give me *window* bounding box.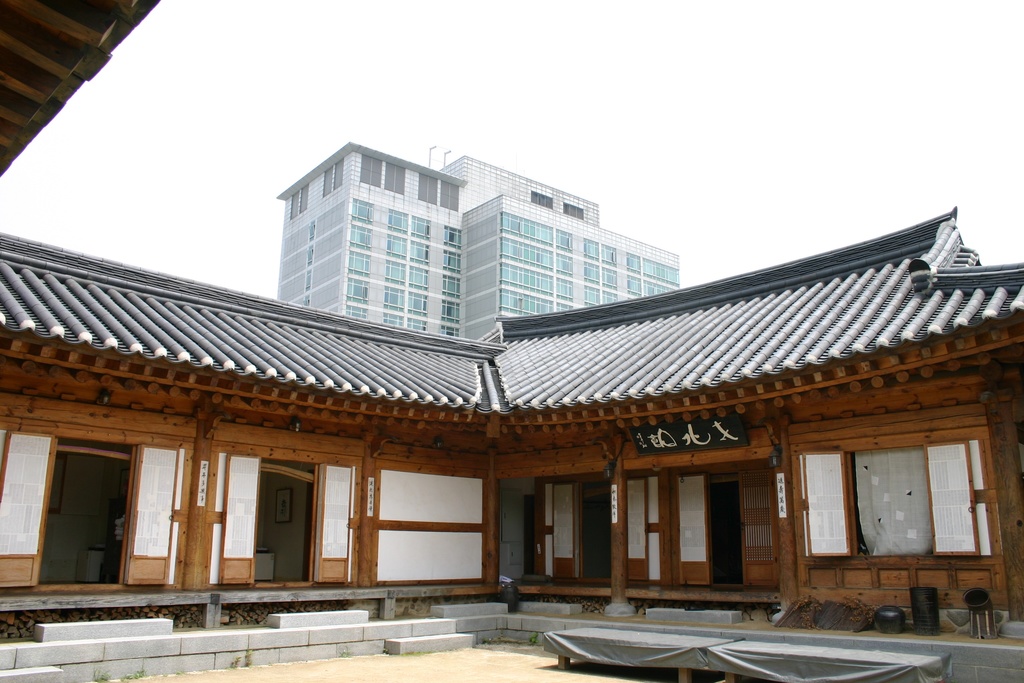
[499, 211, 554, 247].
